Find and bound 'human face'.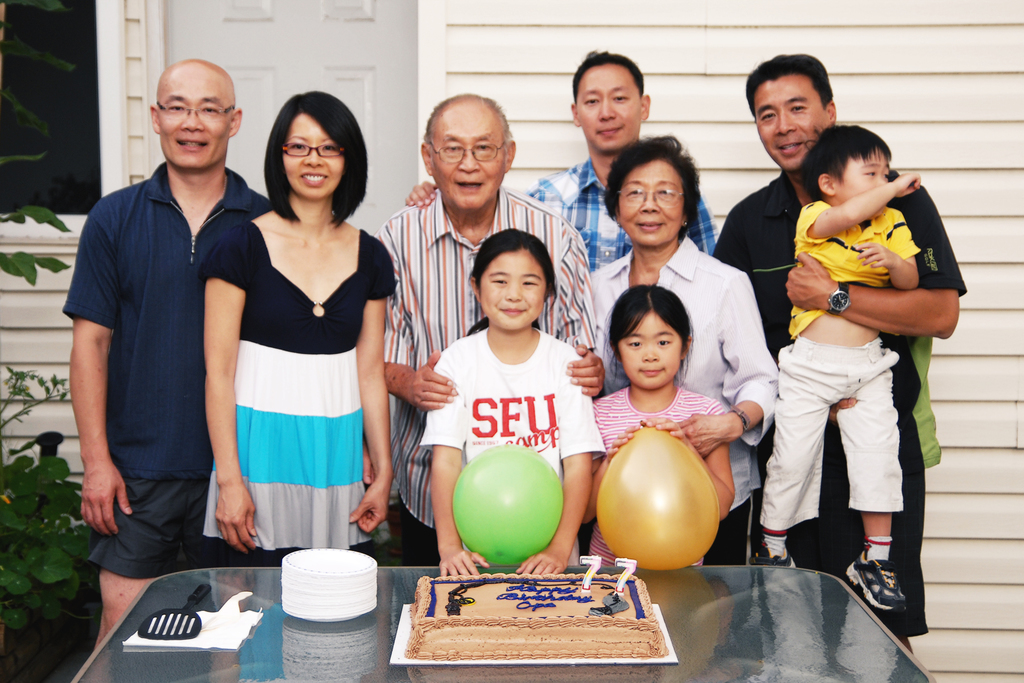
Bound: <region>428, 104, 506, 208</region>.
